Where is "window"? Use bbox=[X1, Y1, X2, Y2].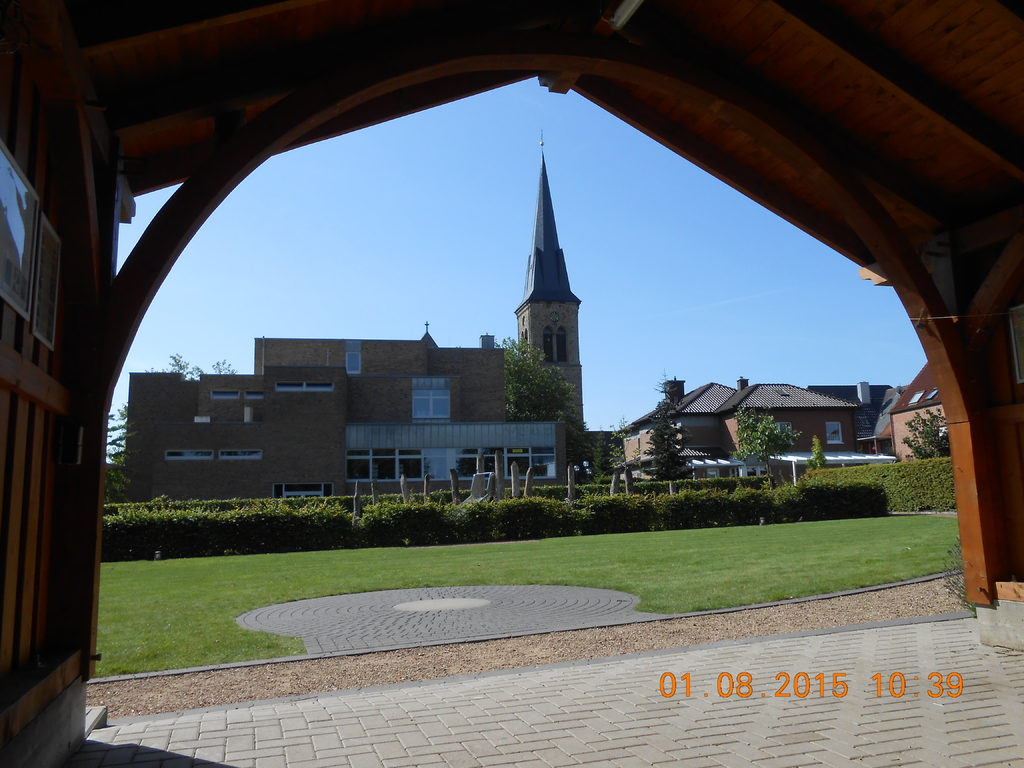
bbox=[226, 443, 262, 464].
